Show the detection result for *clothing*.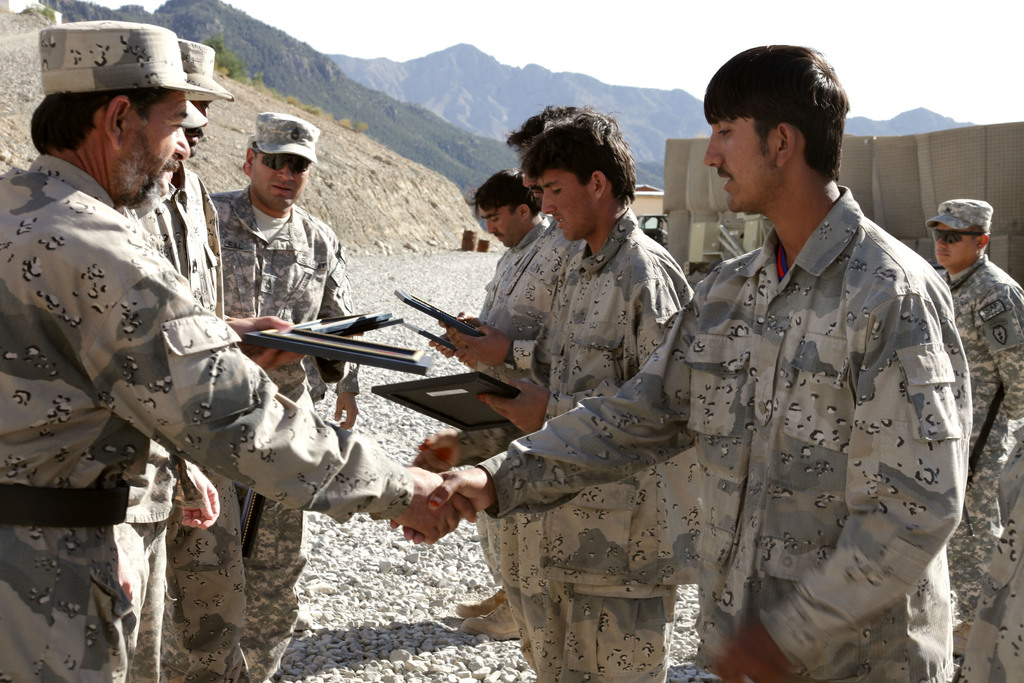
[left=655, top=167, right=997, bottom=667].
